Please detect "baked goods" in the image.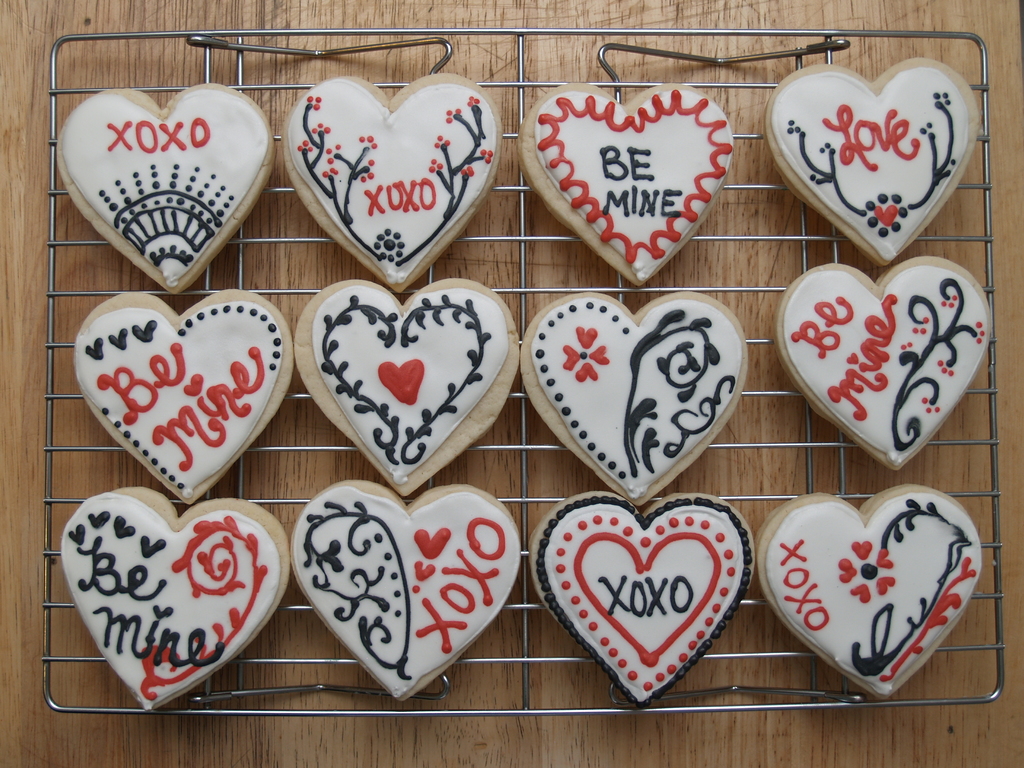
(x1=776, y1=257, x2=990, y2=474).
